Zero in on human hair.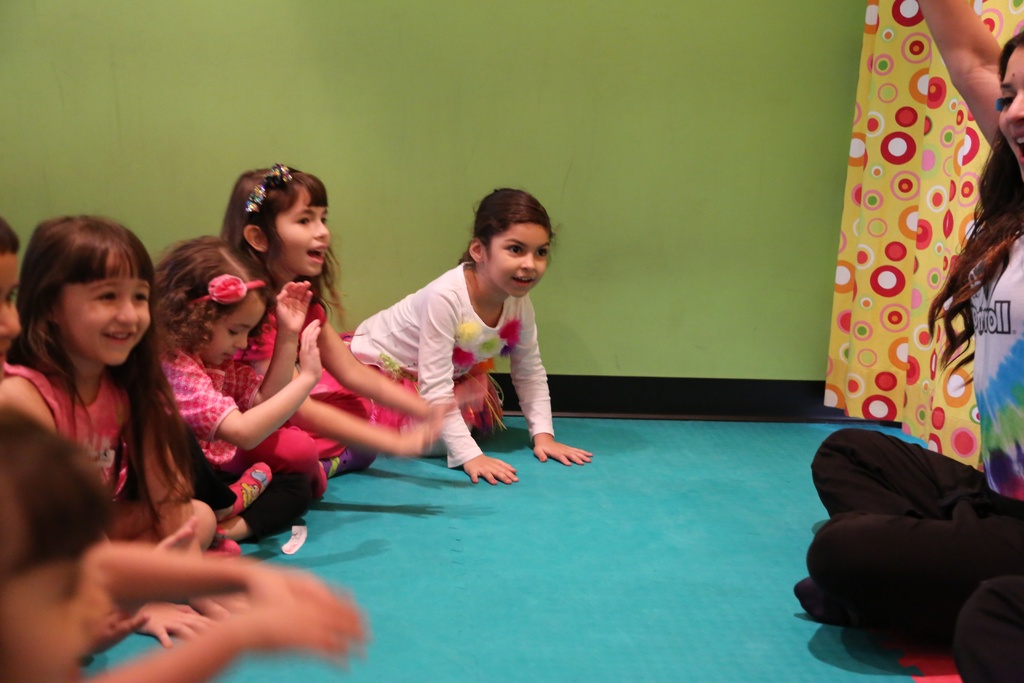
Zeroed in: bbox(0, 210, 20, 257).
